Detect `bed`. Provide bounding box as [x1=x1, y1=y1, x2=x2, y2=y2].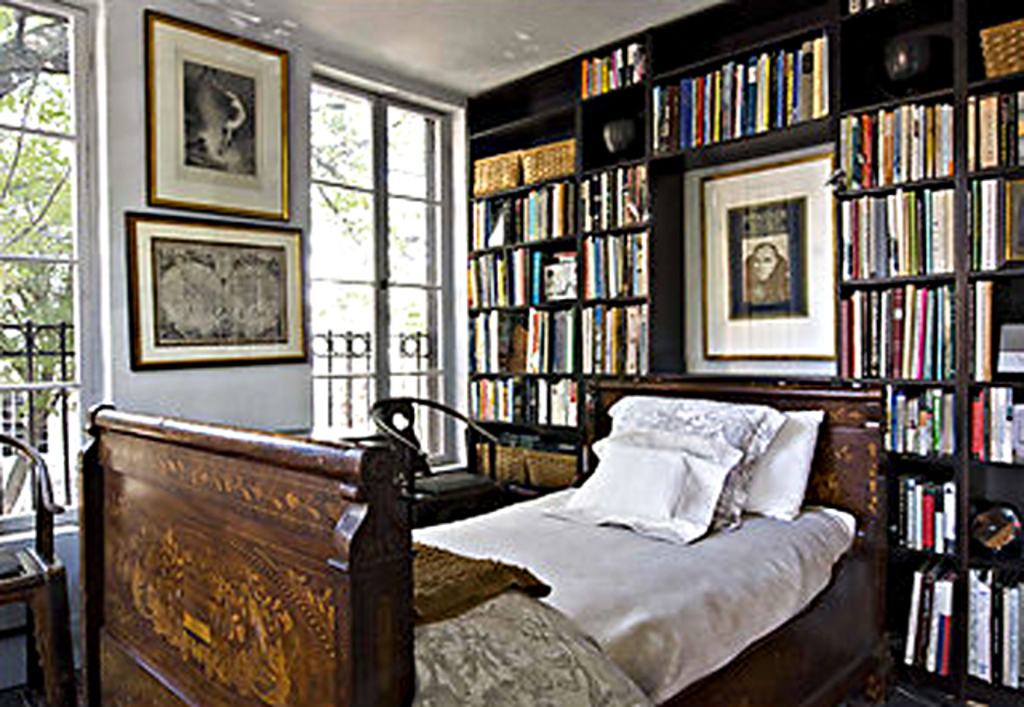
[x1=91, y1=377, x2=896, y2=704].
